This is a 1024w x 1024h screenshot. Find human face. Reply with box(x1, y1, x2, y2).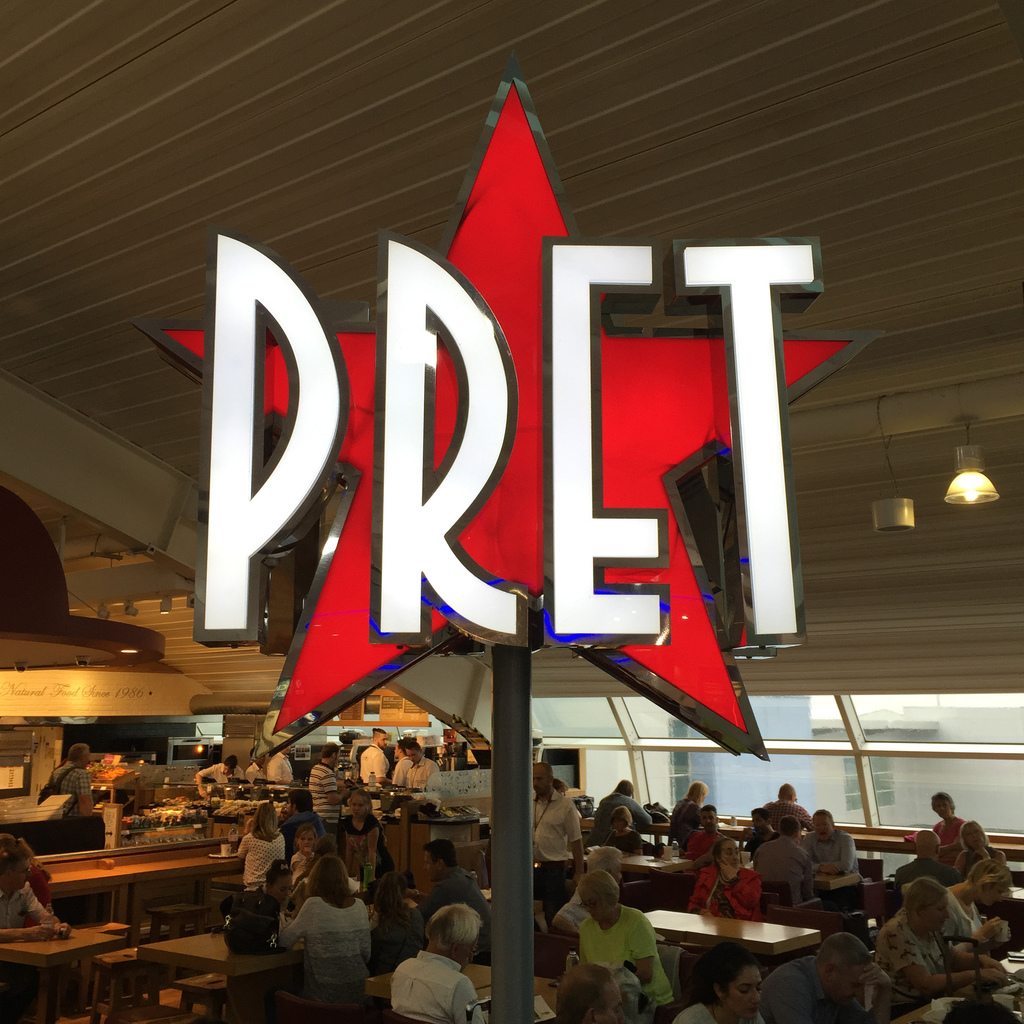
box(964, 829, 986, 851).
